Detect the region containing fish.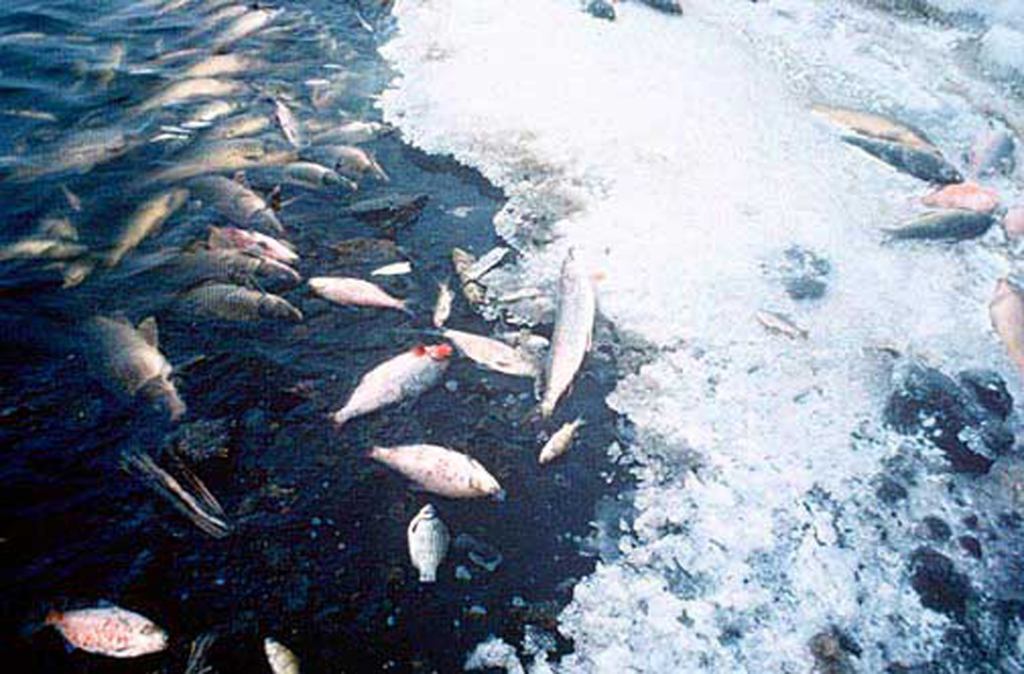
crop(541, 412, 584, 456).
